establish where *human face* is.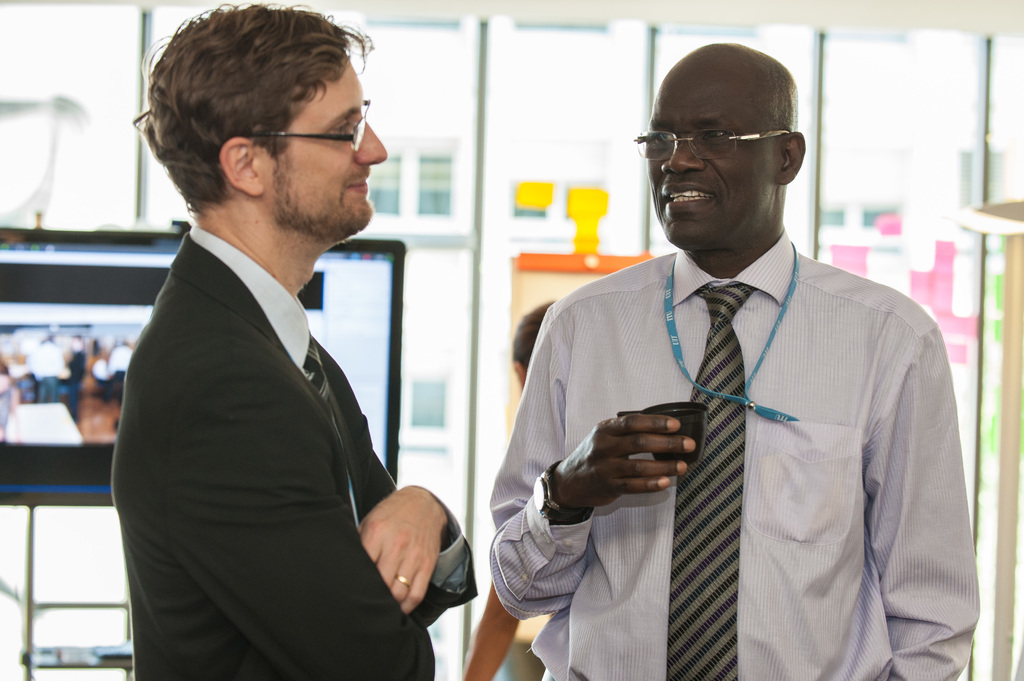
Established at region(643, 54, 775, 248).
